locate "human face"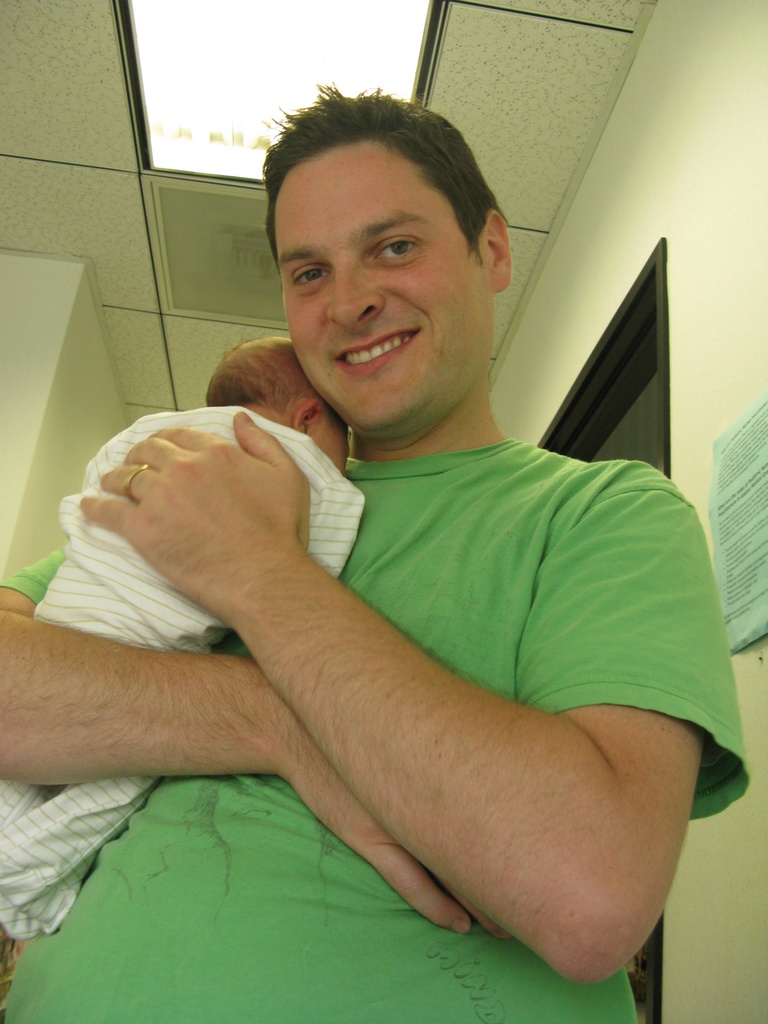
[x1=310, y1=420, x2=348, y2=481]
